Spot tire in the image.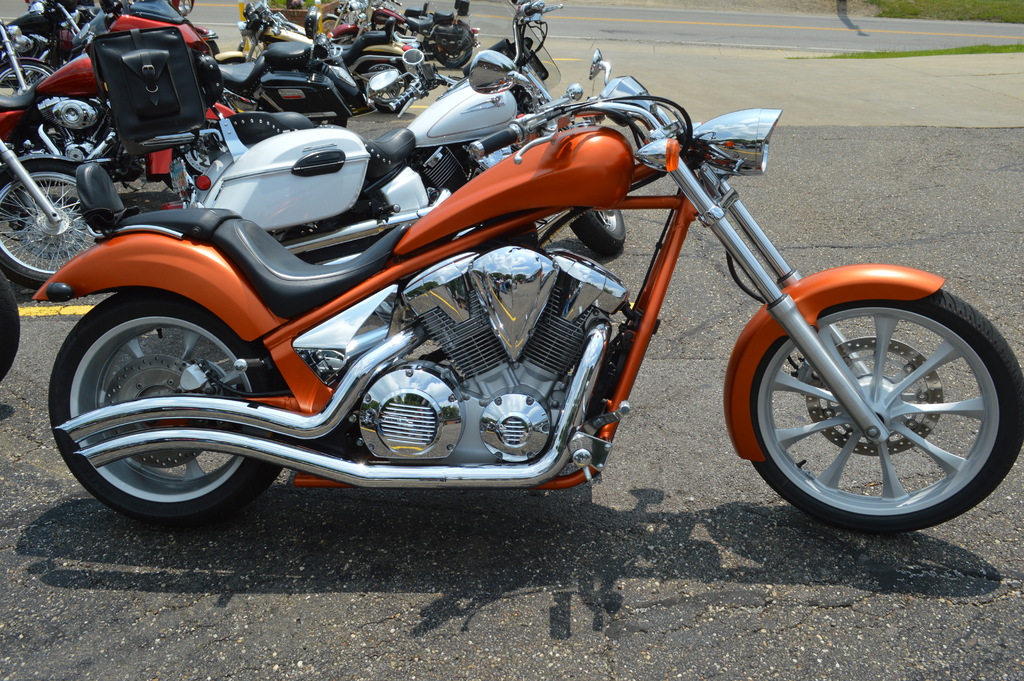
tire found at l=360, t=62, r=407, b=100.
